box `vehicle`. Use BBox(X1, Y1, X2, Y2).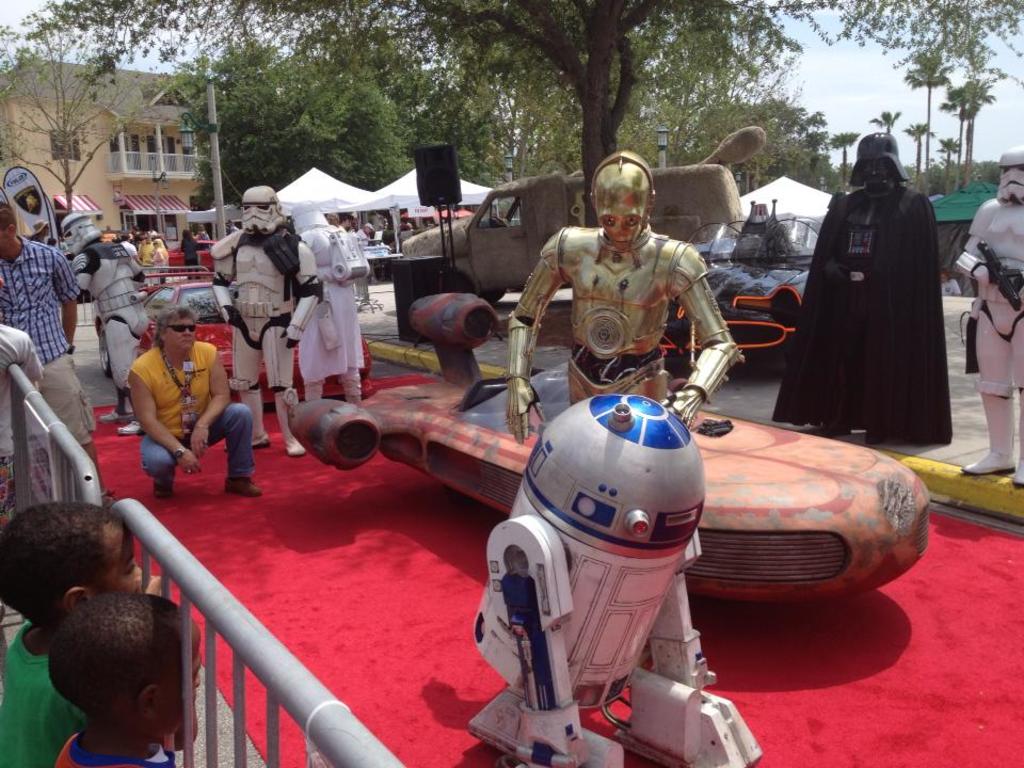
BBox(166, 235, 225, 274).
